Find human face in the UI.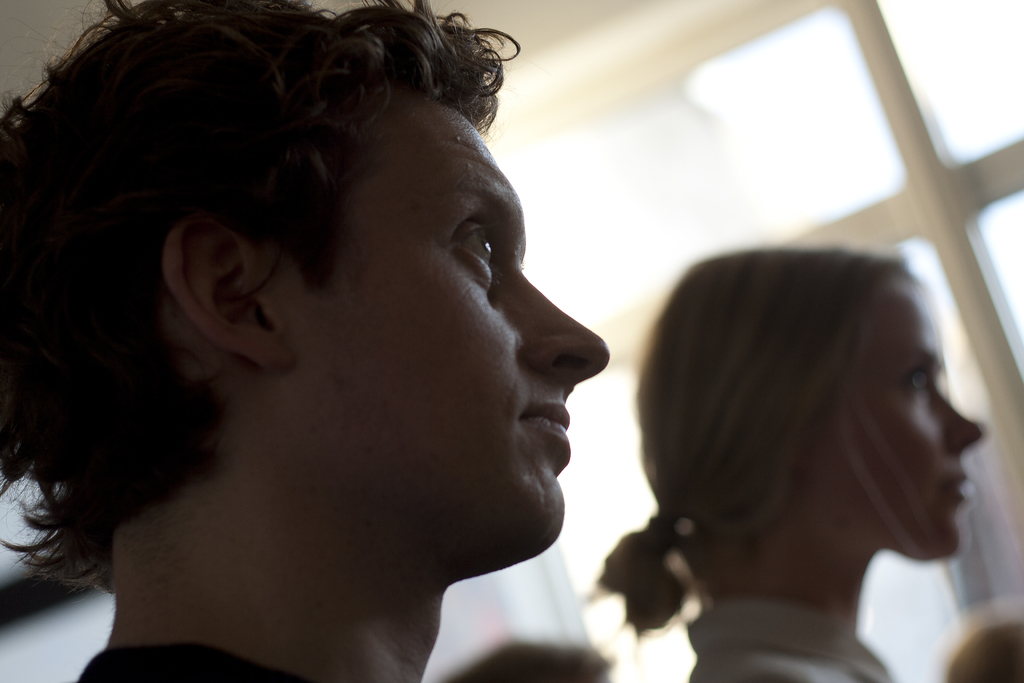
UI element at [828,284,988,563].
